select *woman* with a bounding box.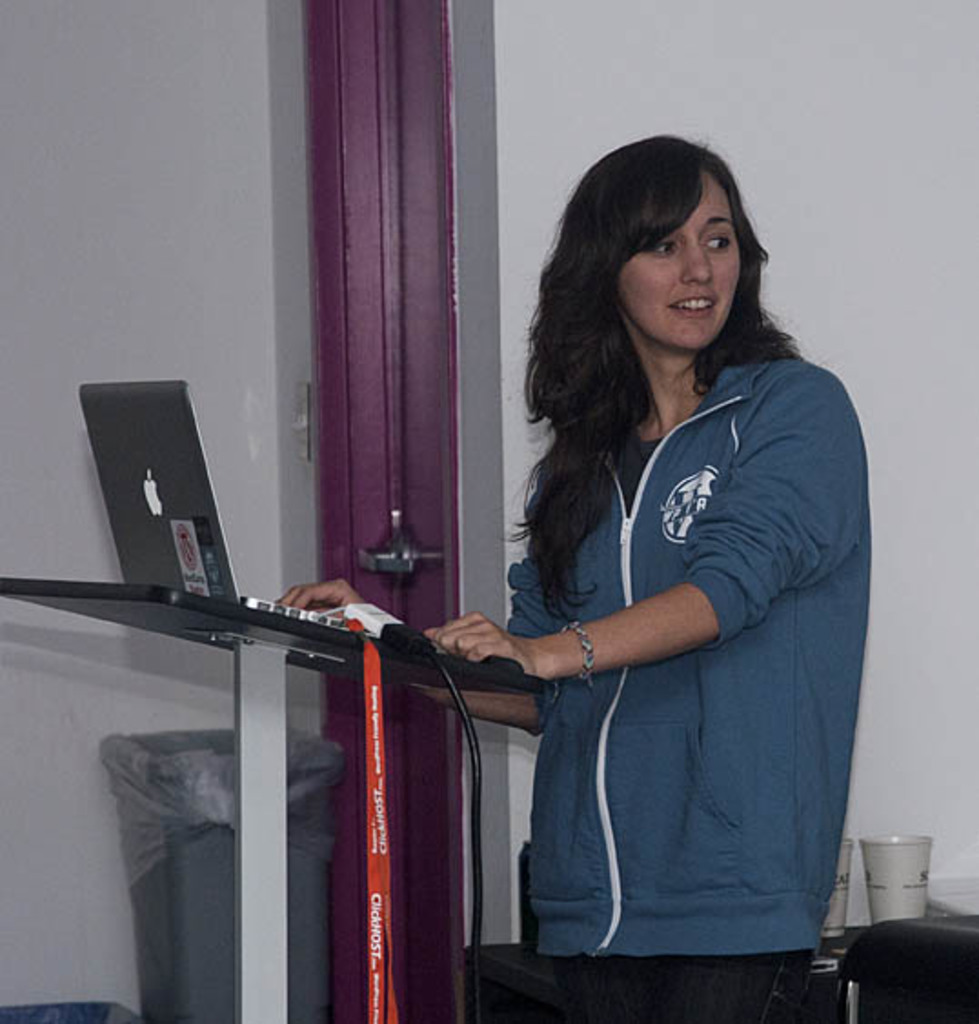
box=[466, 125, 859, 1009].
